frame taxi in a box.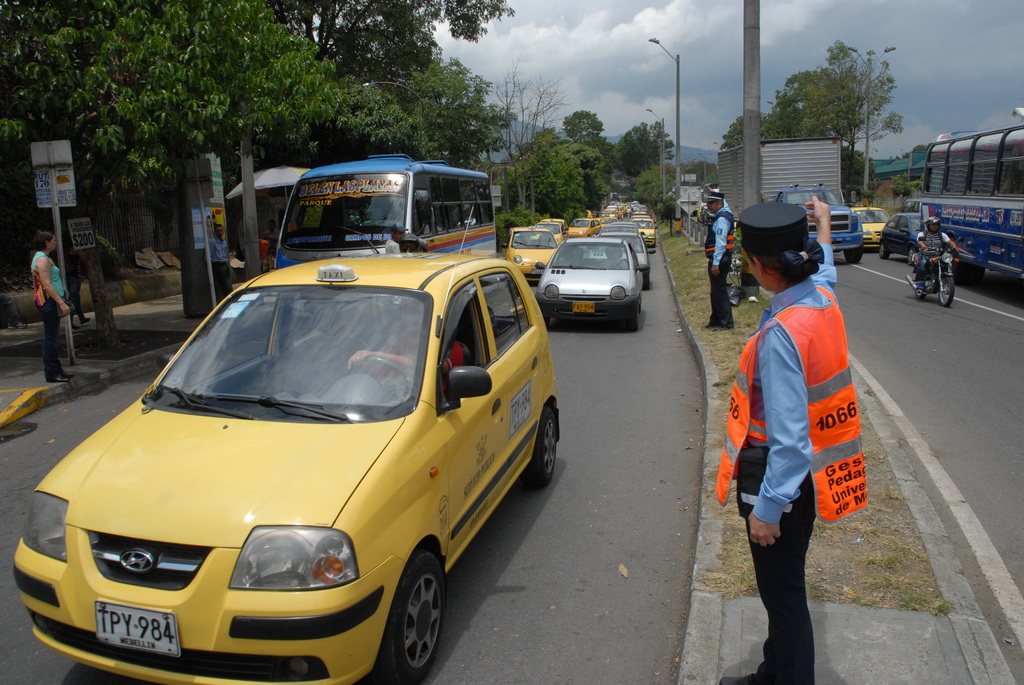
541, 217, 572, 240.
